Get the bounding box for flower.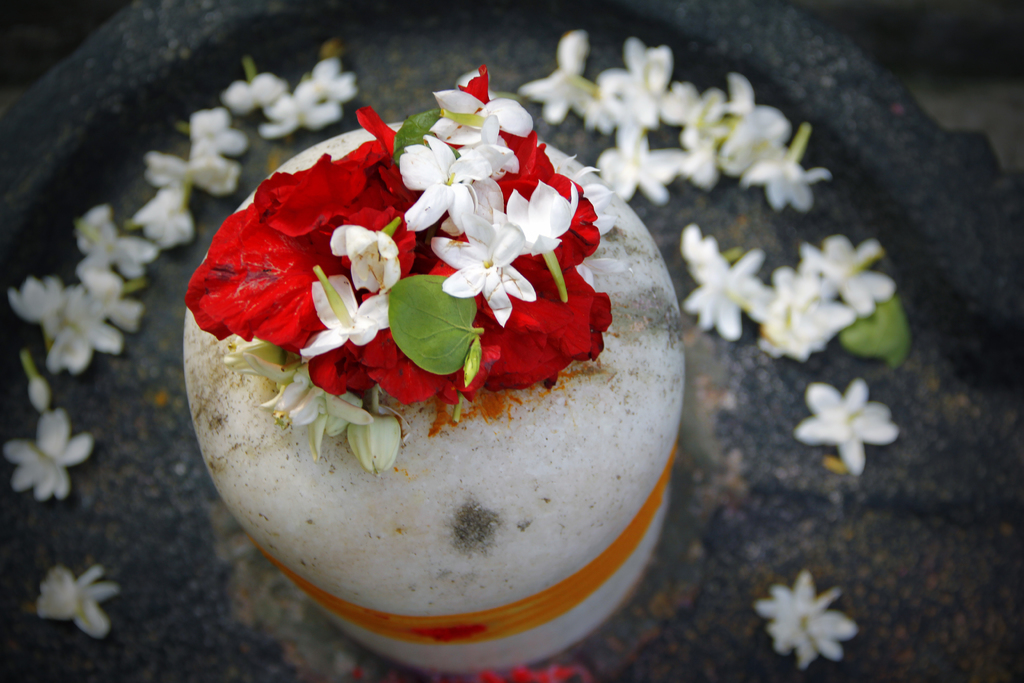
(196,111,248,156).
